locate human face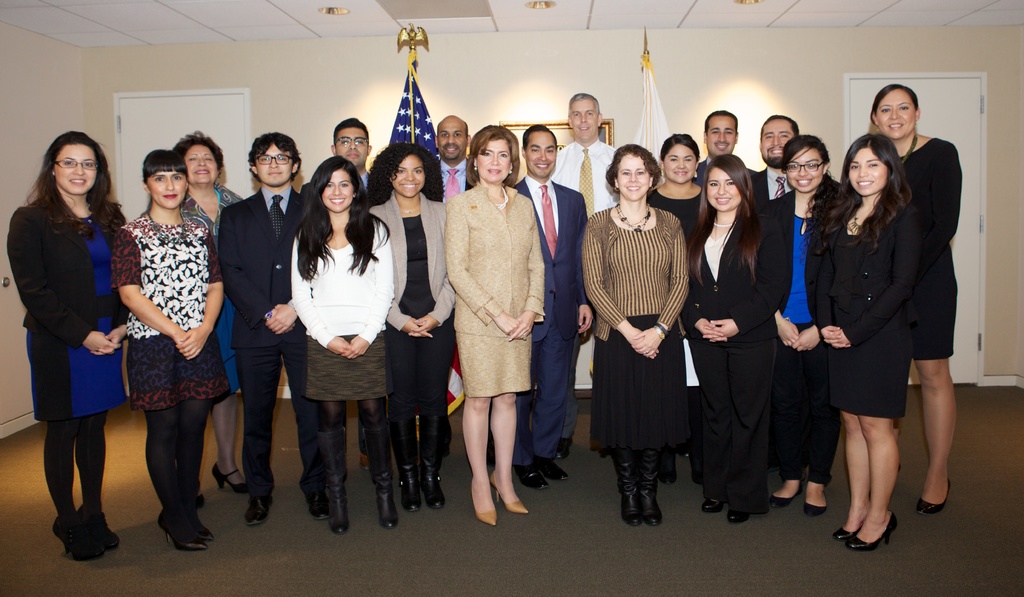
bbox=[709, 115, 737, 159]
